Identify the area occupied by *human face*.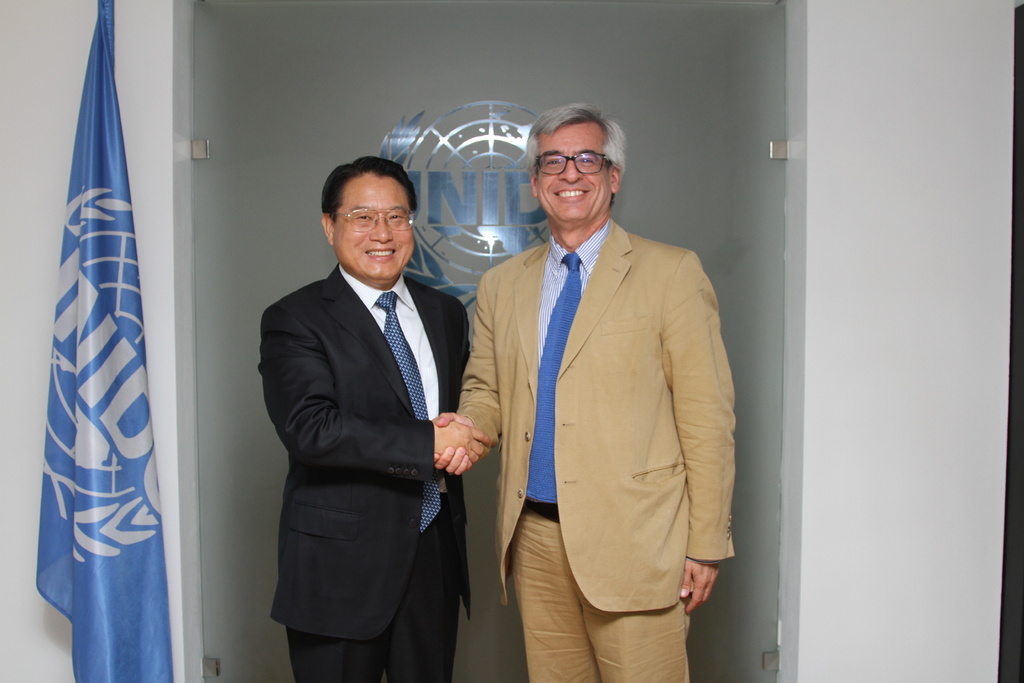
Area: <region>333, 177, 415, 281</region>.
